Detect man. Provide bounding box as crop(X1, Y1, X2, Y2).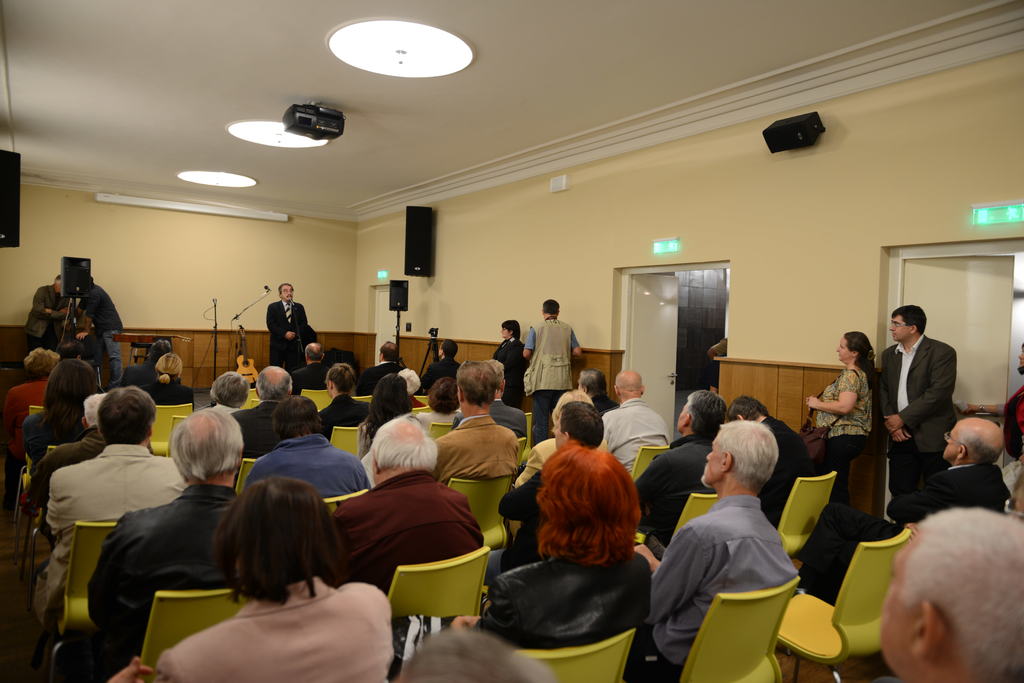
crop(359, 341, 408, 395).
